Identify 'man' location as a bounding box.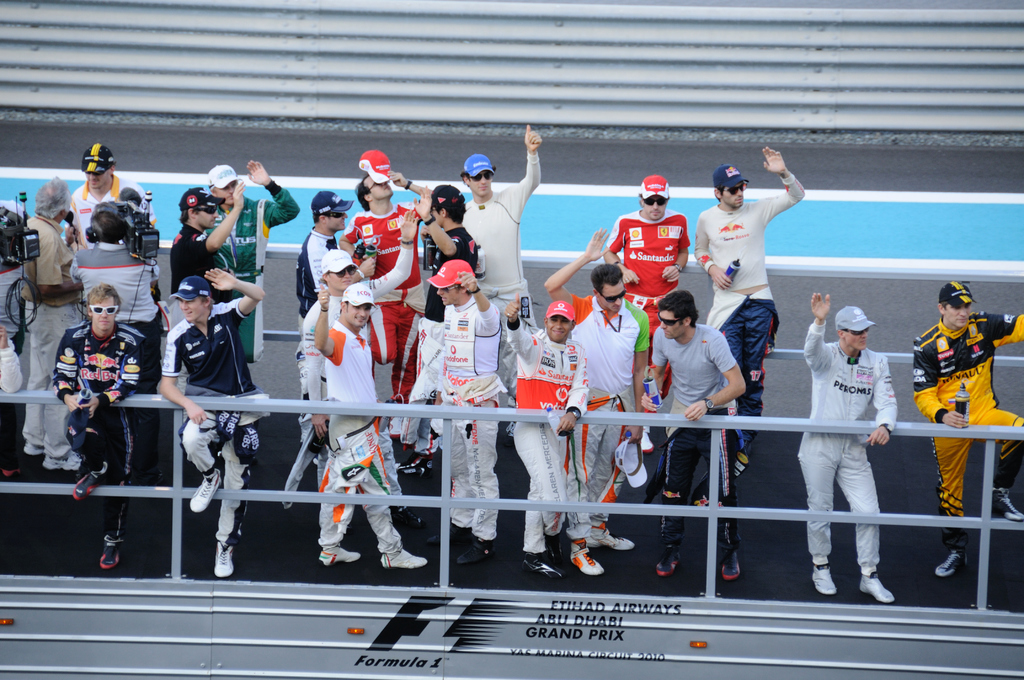
337:170:435:452.
